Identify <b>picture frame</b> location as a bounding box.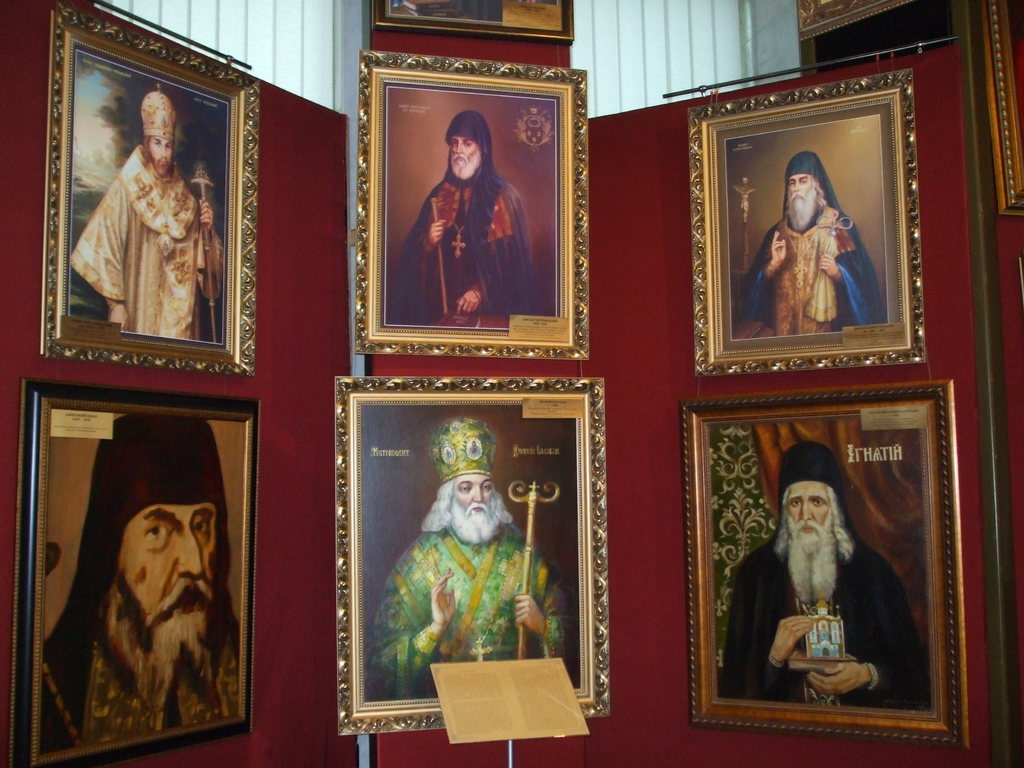
x1=4 y1=378 x2=260 y2=767.
